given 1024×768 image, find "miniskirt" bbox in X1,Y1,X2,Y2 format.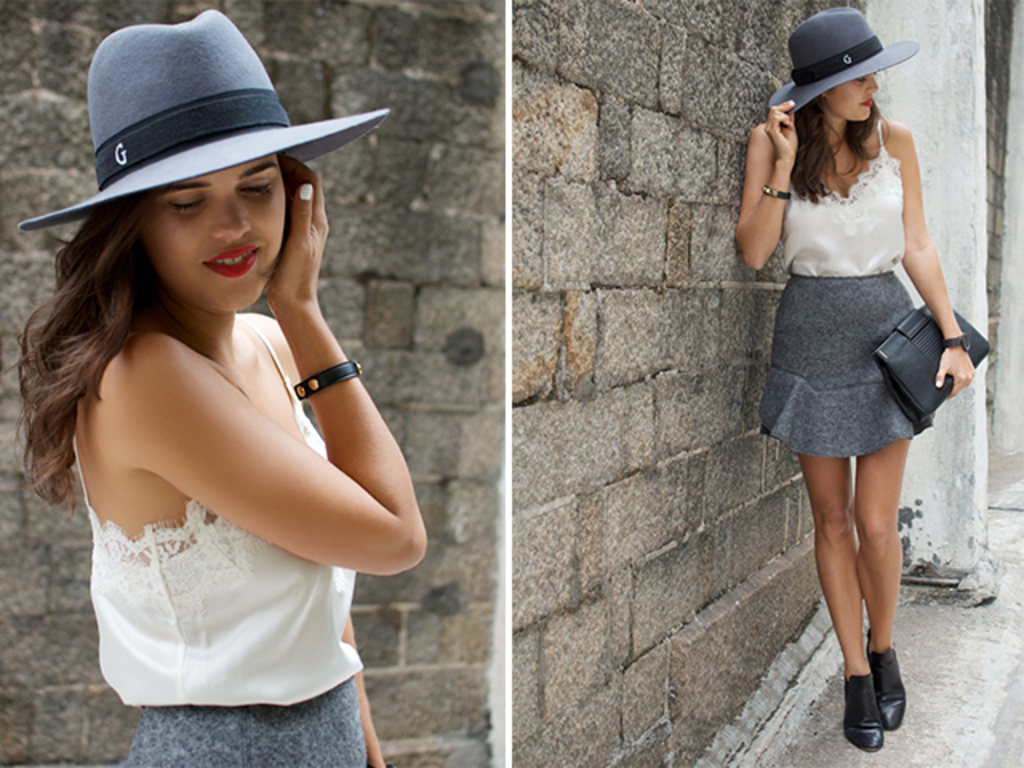
118,677,370,766.
